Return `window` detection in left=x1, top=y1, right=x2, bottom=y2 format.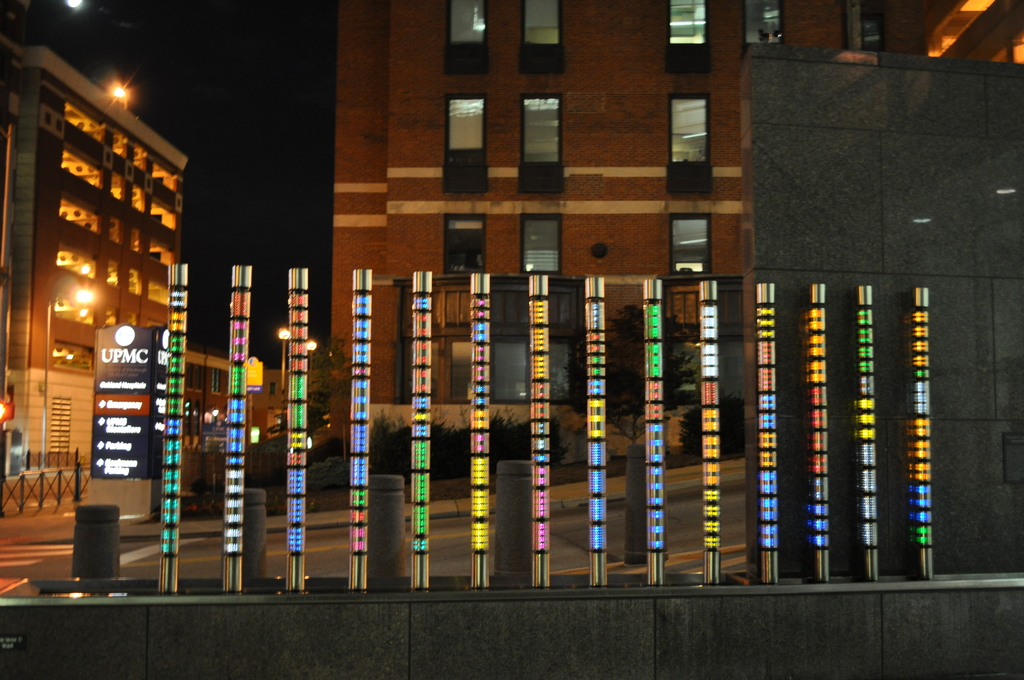
left=53, top=338, right=96, bottom=373.
